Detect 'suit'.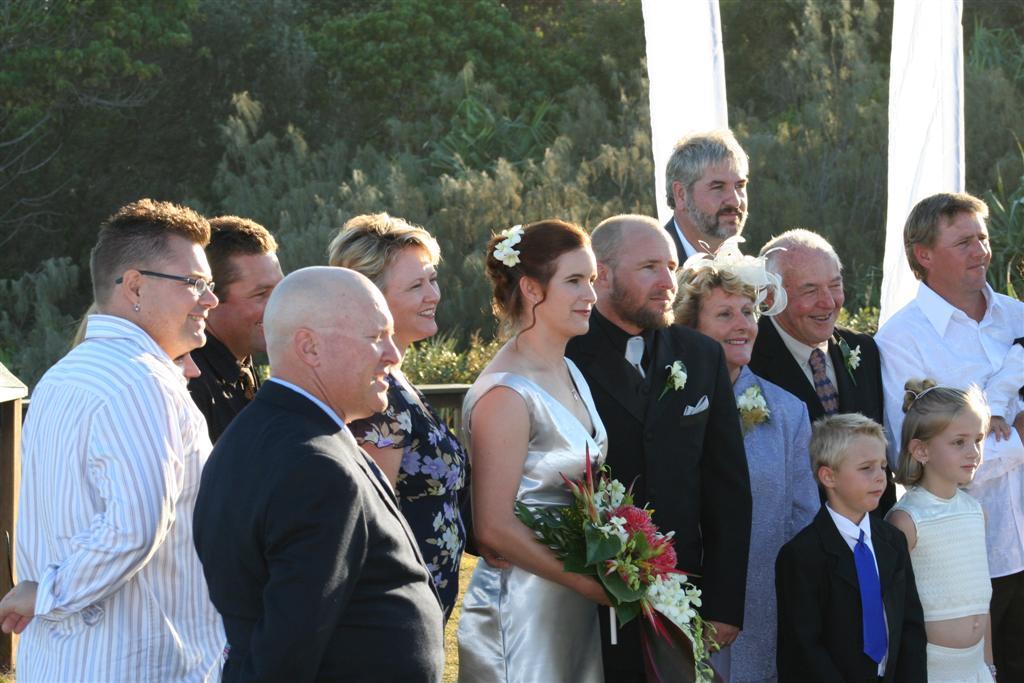
Detected at 563, 304, 752, 682.
